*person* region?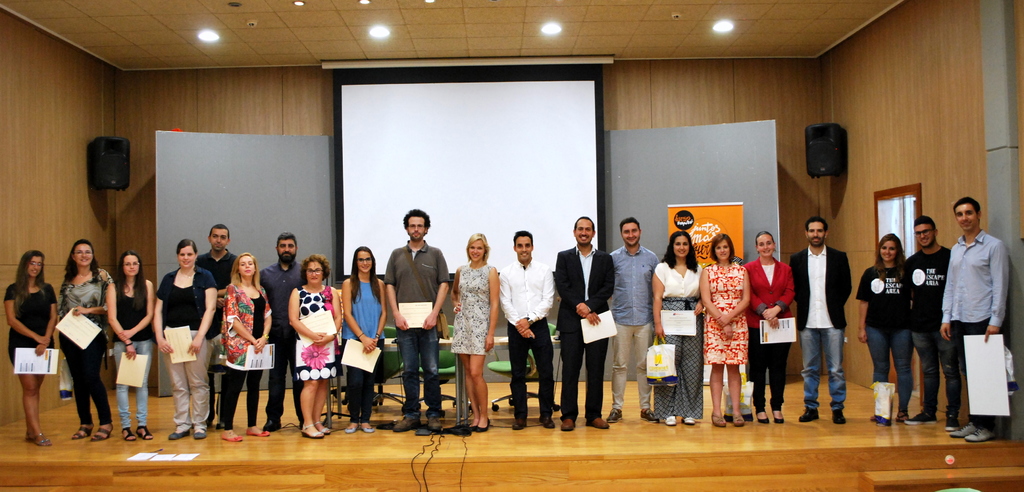
select_region(257, 236, 305, 432)
